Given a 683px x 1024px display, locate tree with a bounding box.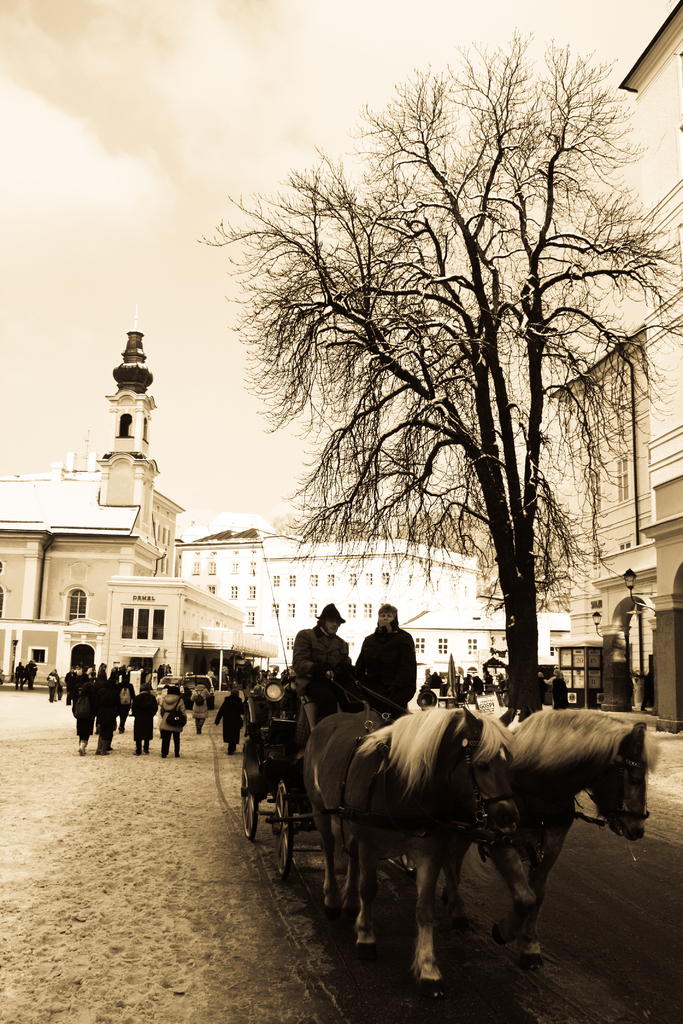
Located: 201/24/670/726.
